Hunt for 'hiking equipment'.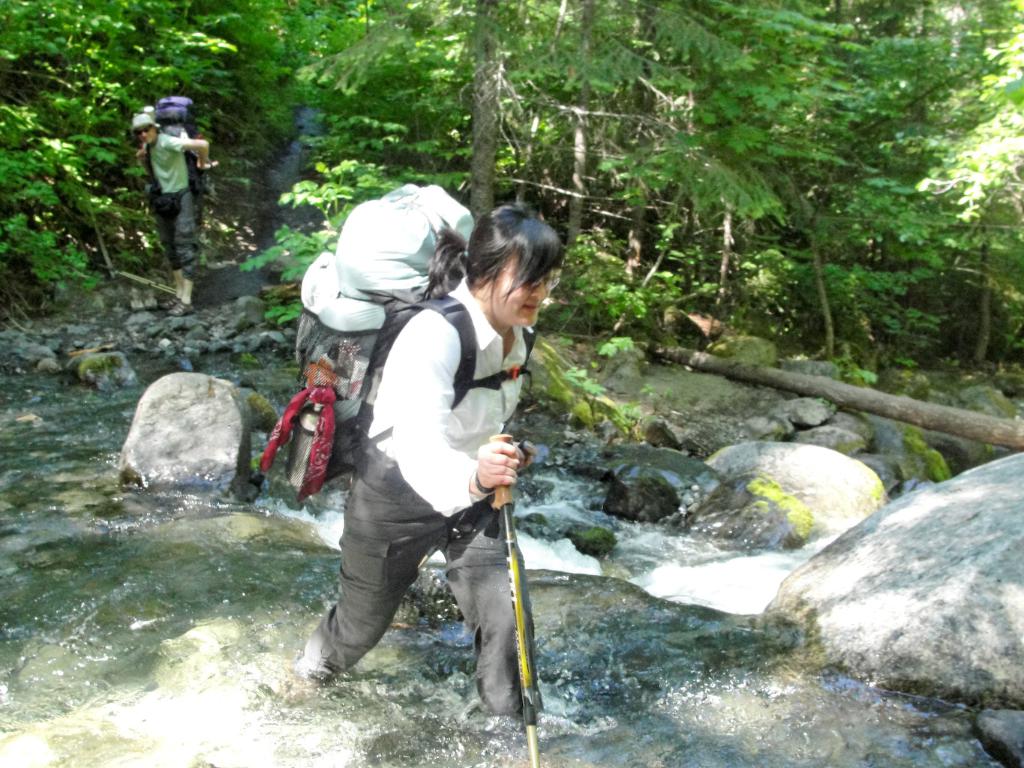
Hunted down at 257,181,538,492.
